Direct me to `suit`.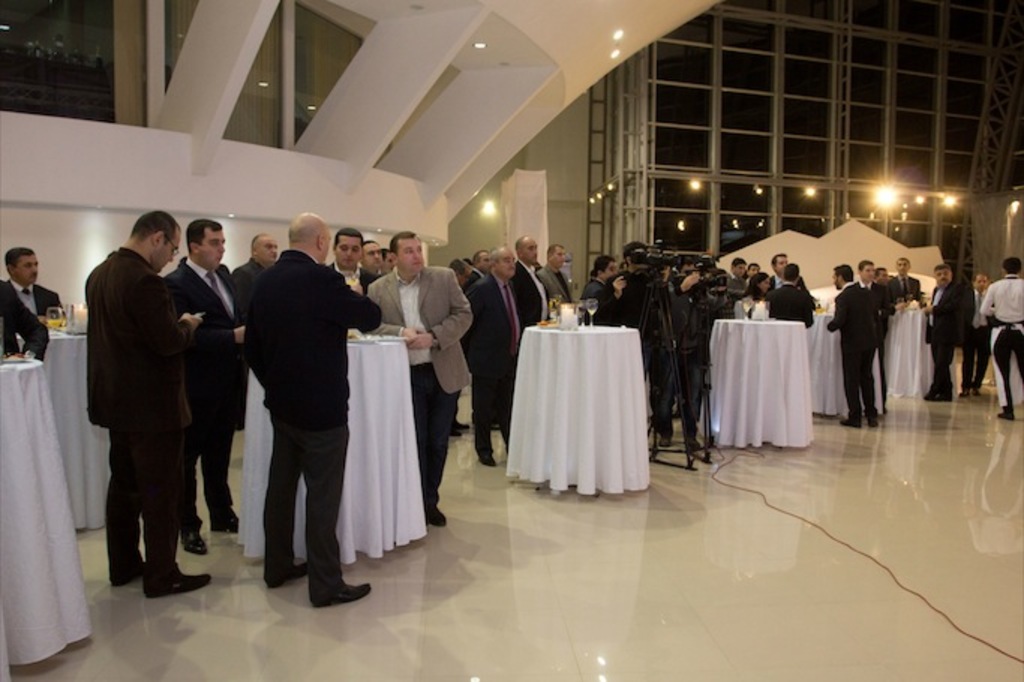
Direction: (x1=474, y1=261, x2=487, y2=282).
